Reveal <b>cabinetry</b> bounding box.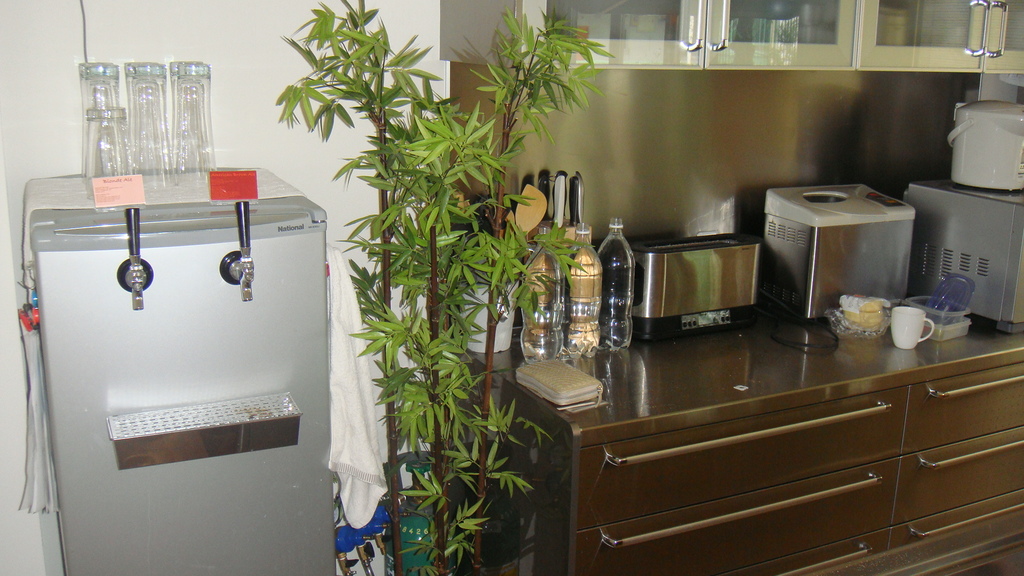
Revealed: l=765, t=272, r=1022, b=575.
